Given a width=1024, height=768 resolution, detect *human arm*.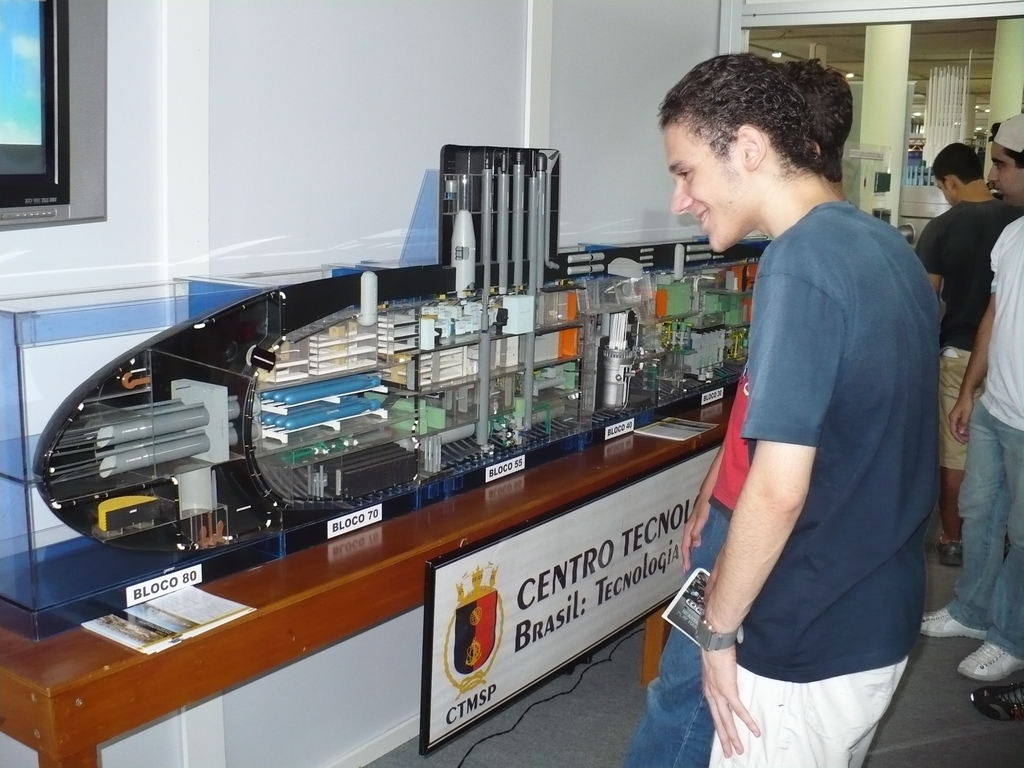
947, 289, 995, 442.
